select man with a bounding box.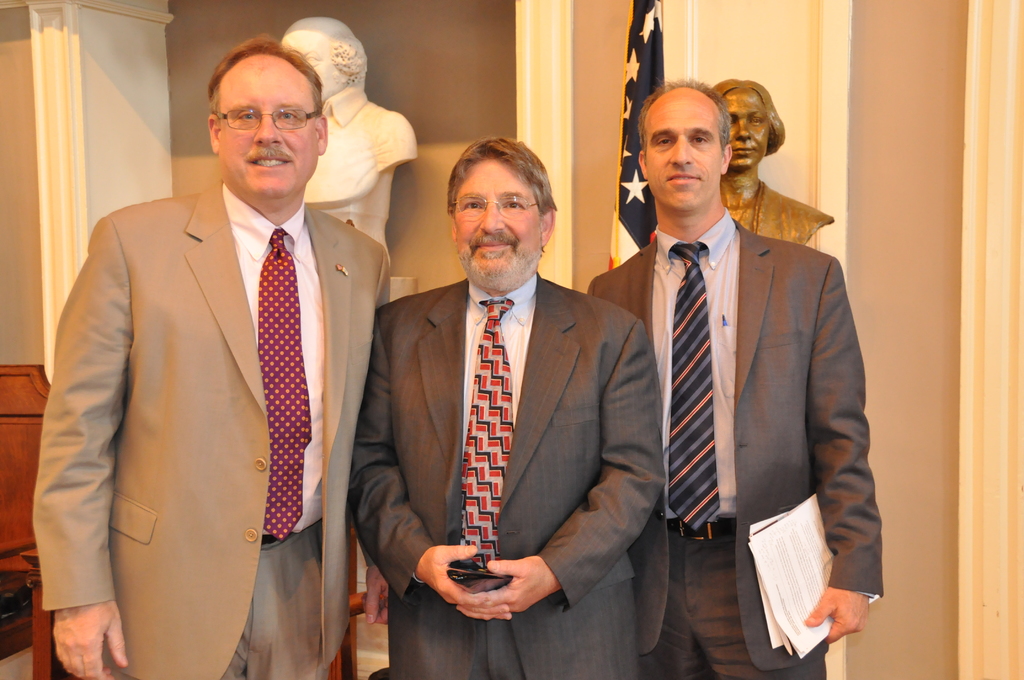
locate(351, 136, 661, 679).
